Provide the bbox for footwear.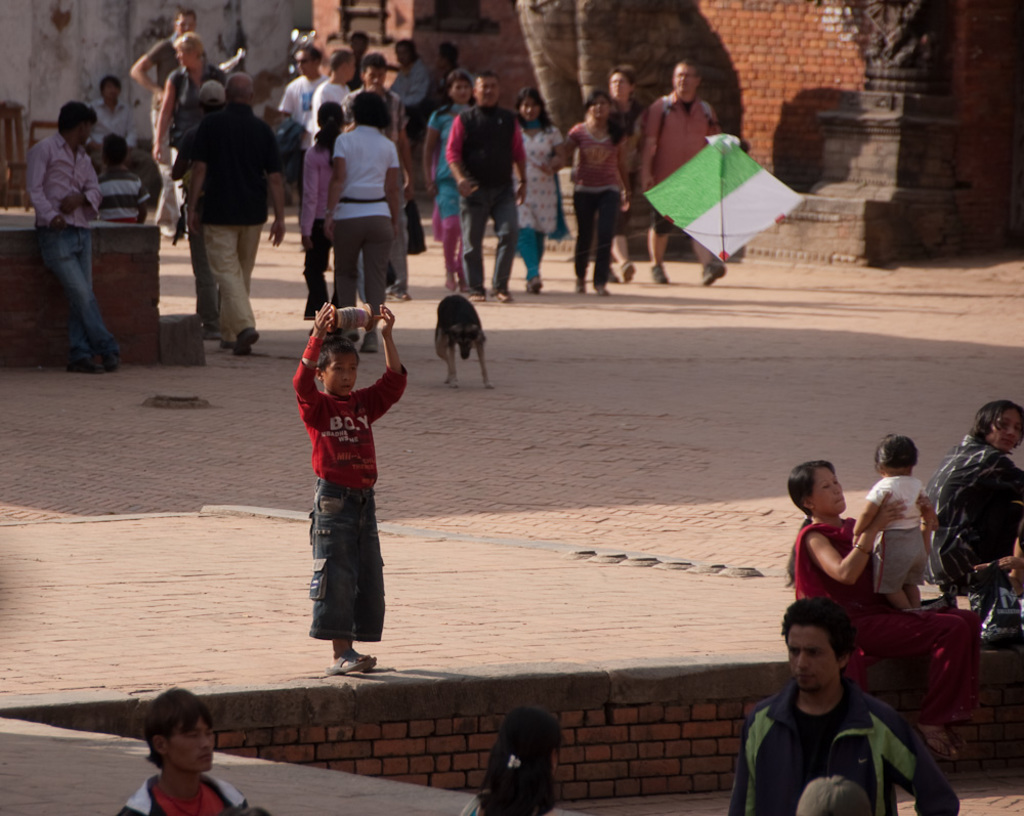
(left=594, top=283, right=612, bottom=295).
